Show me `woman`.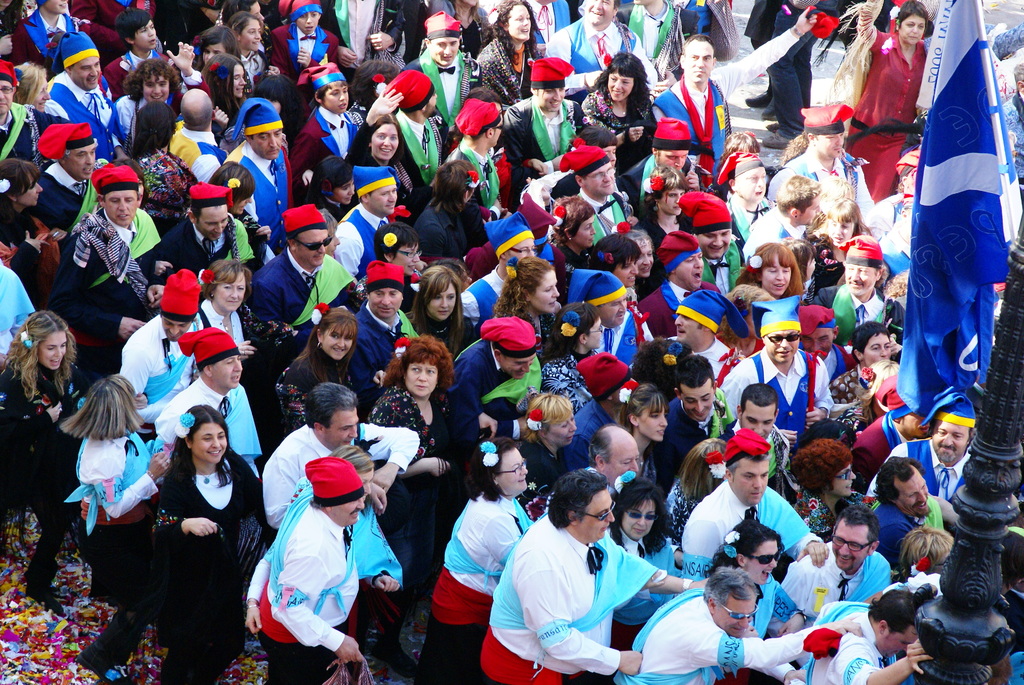
`woman` is here: (left=468, top=3, right=544, bottom=107).
